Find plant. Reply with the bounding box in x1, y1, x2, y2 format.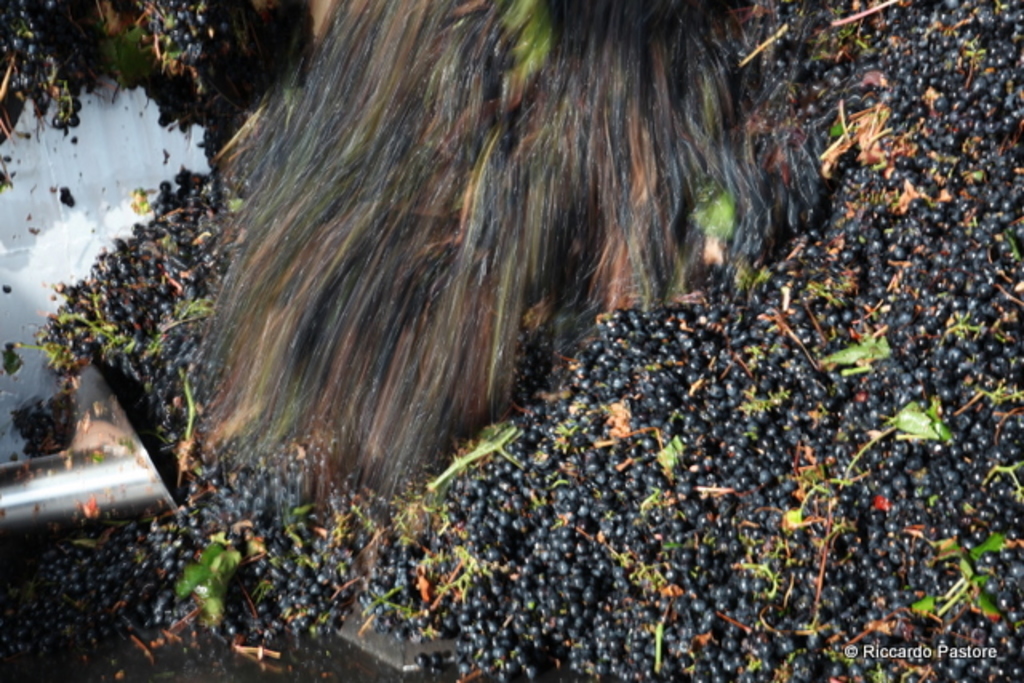
165, 298, 203, 325.
